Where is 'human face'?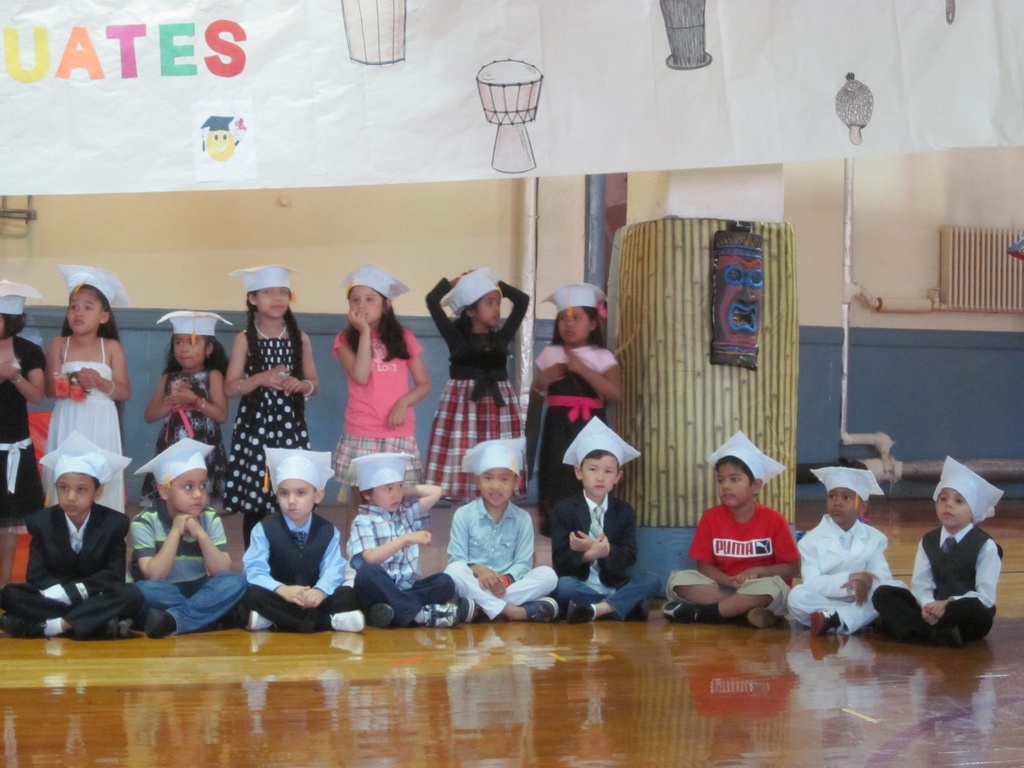
[278, 478, 314, 522].
